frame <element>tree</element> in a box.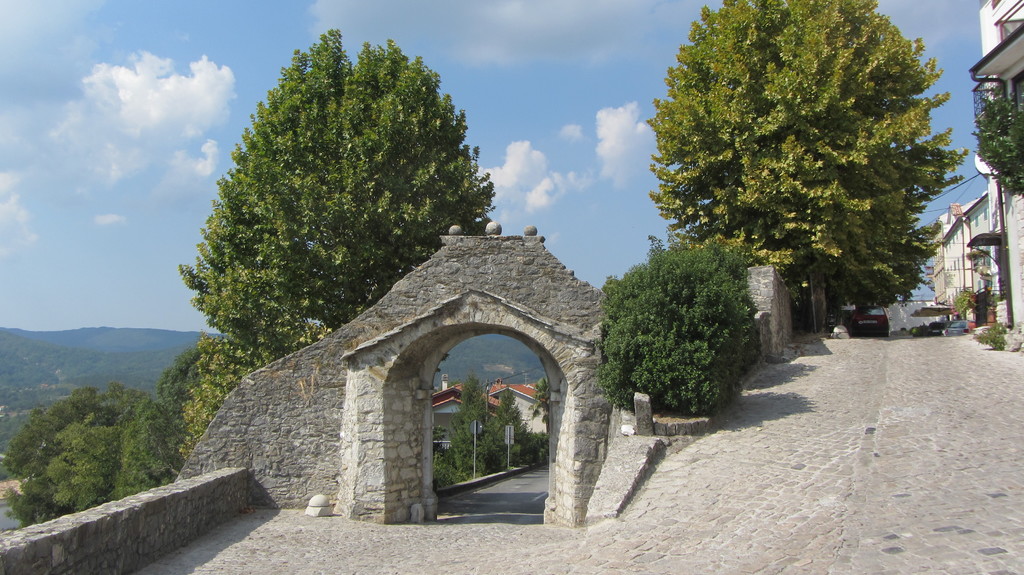
(x1=528, y1=373, x2=547, y2=433).
